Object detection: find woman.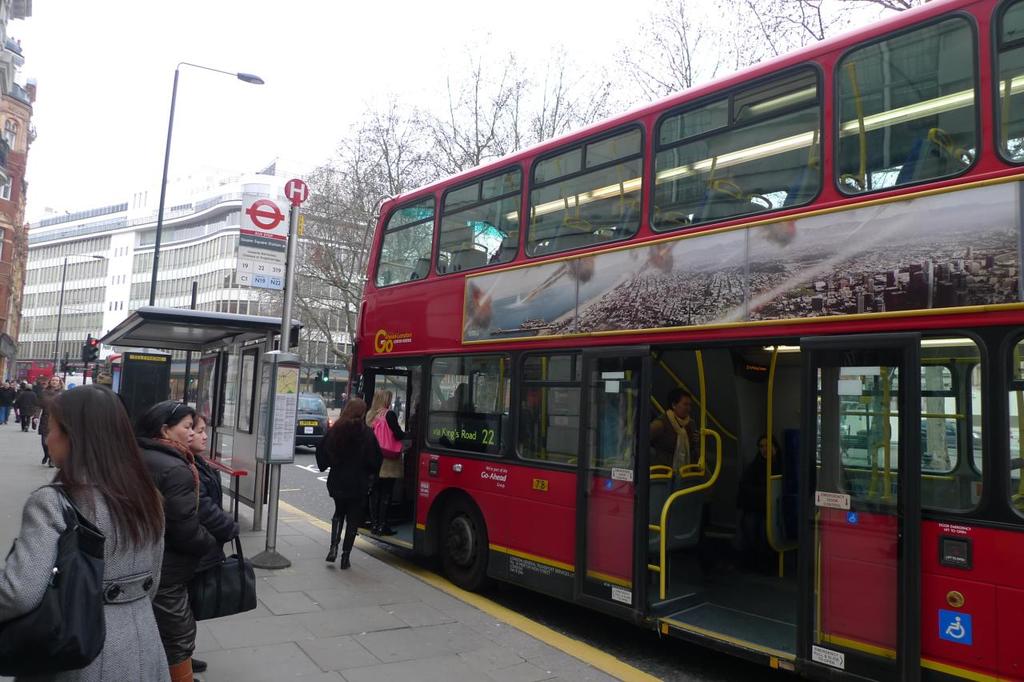
select_region(650, 385, 712, 488).
